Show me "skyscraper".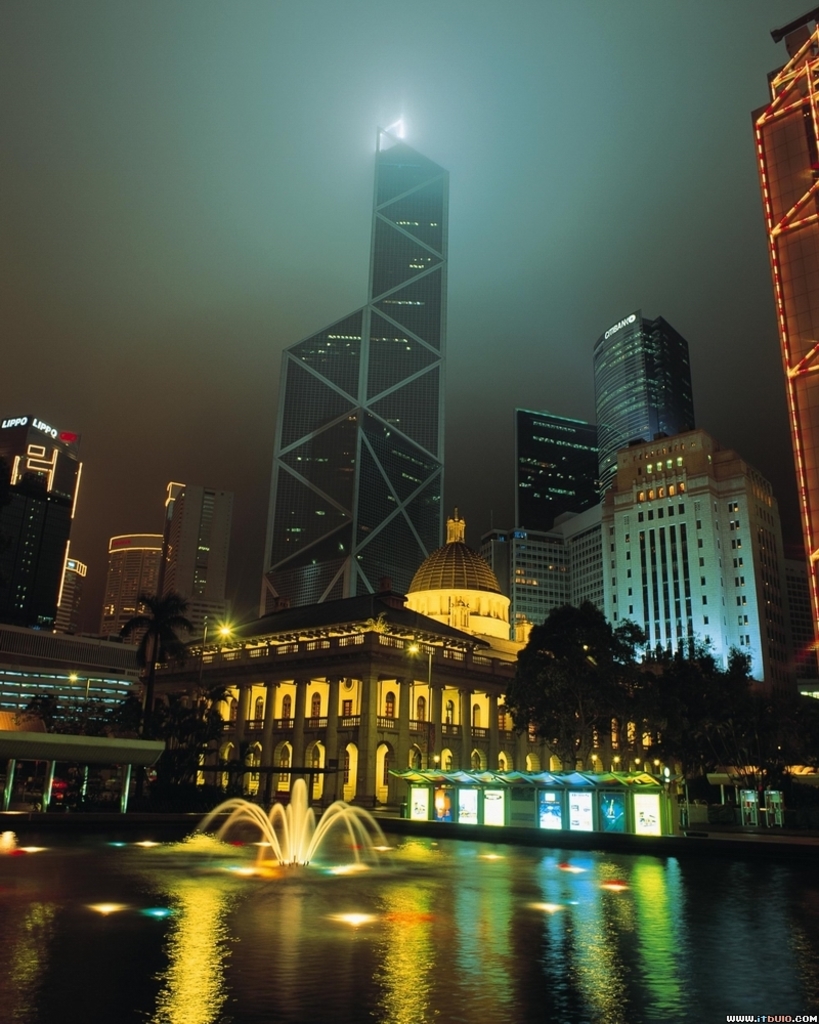
"skyscraper" is here: bbox=(593, 309, 694, 496).
